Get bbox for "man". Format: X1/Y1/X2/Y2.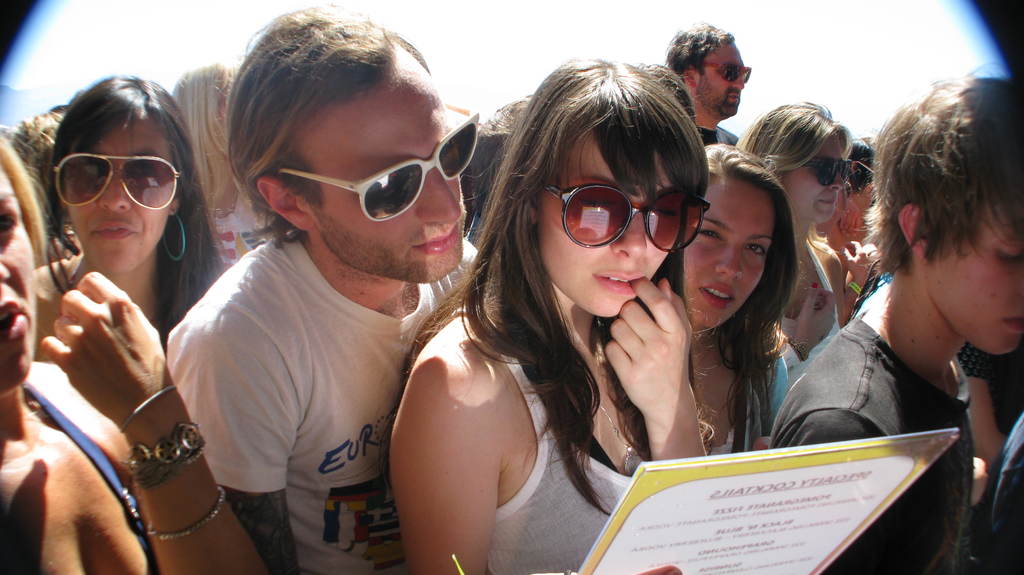
668/24/753/148.
